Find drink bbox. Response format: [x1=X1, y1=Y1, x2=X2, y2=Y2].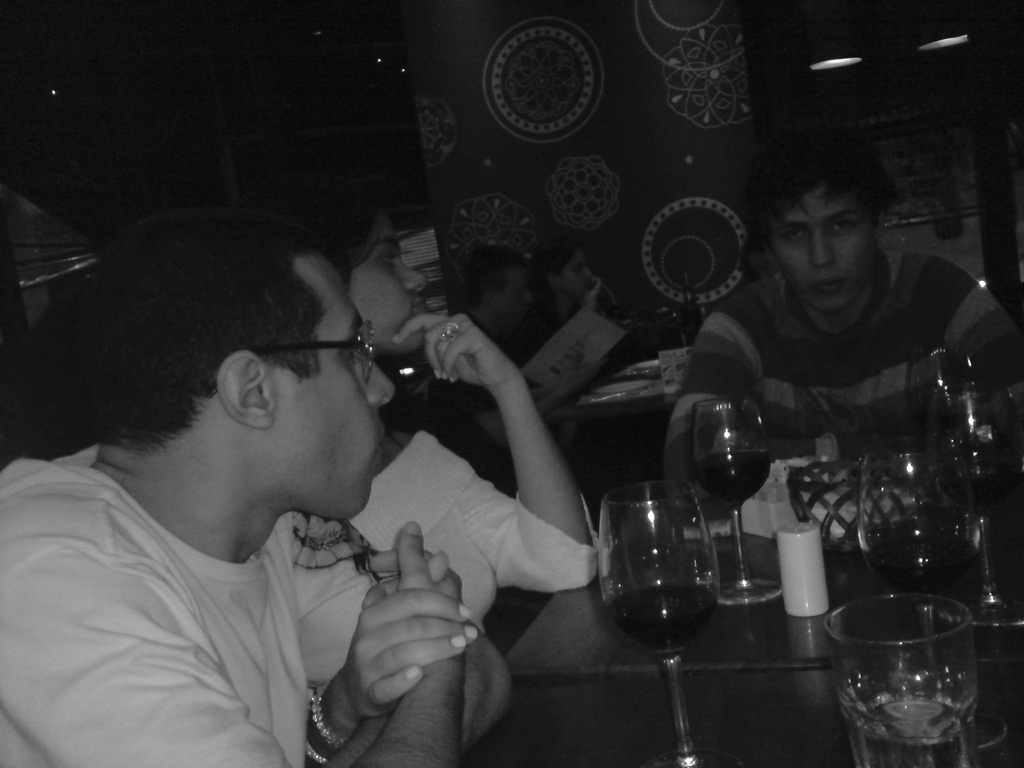
[x1=602, y1=584, x2=716, y2=650].
